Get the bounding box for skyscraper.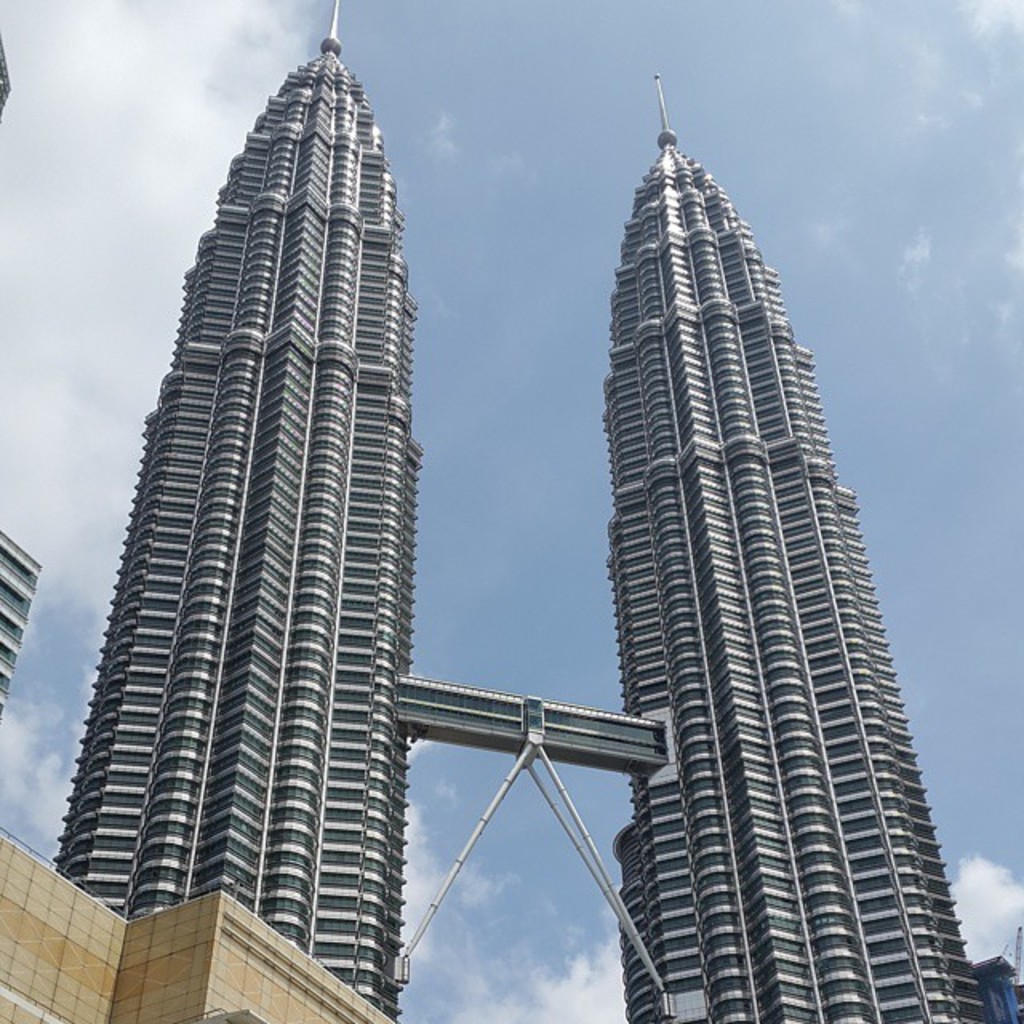
box(54, 0, 414, 1022).
